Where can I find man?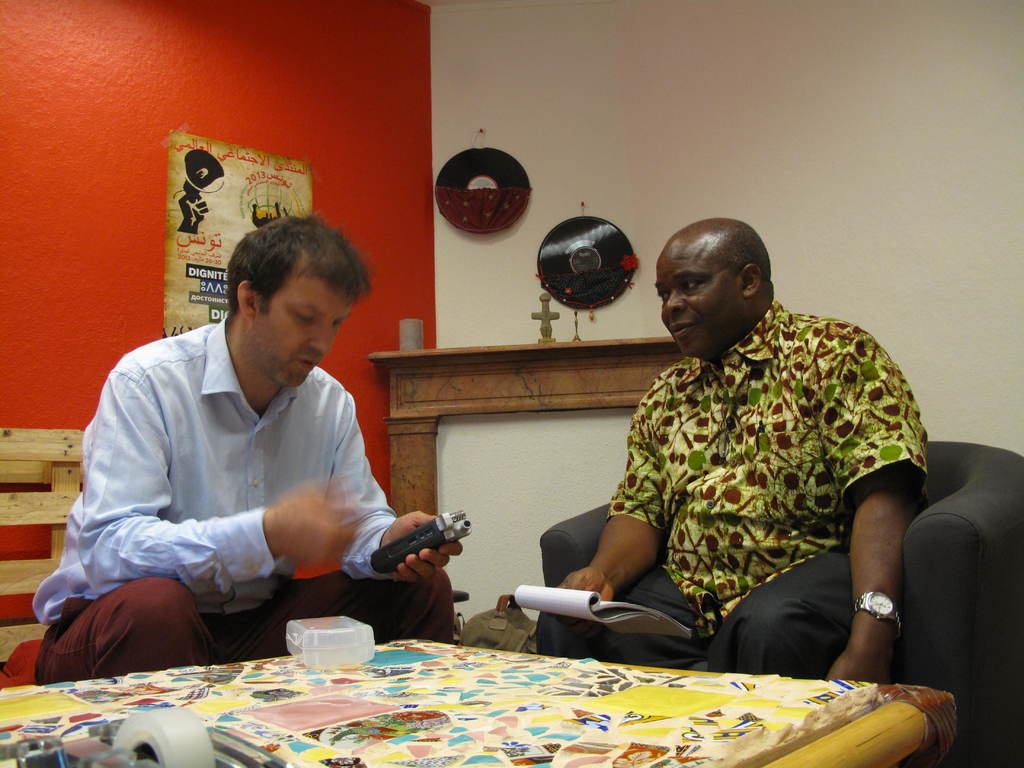
You can find it at l=536, t=217, r=929, b=680.
